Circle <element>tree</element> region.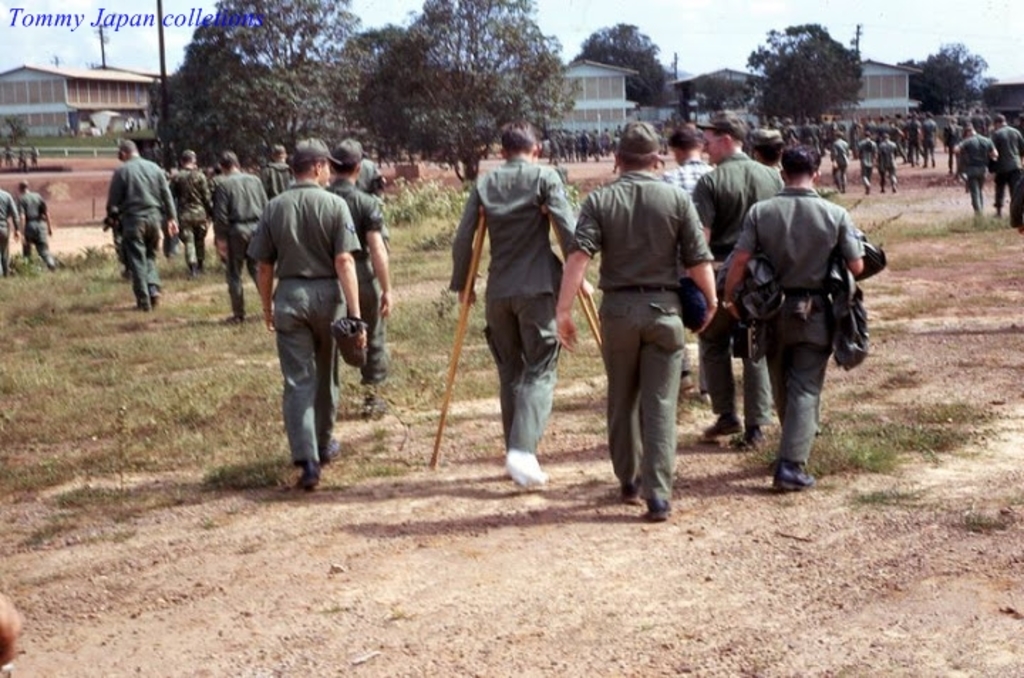
Region: <bbox>158, 0, 371, 171</bbox>.
